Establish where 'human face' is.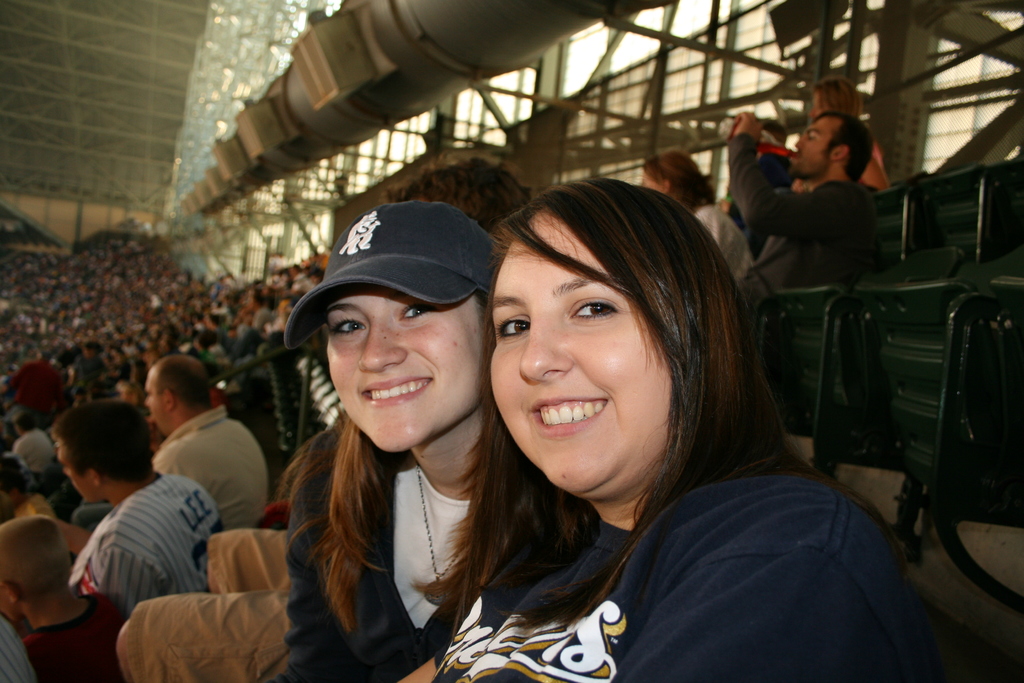
Established at bbox=[489, 205, 674, 490].
